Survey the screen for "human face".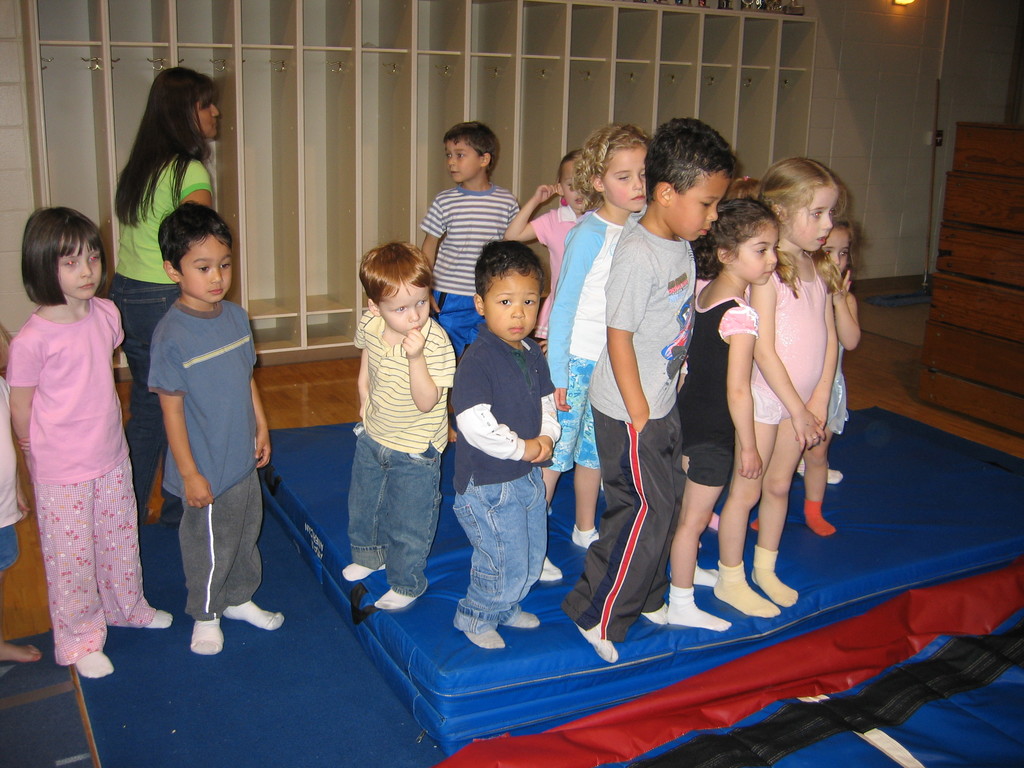
Survey found: bbox(360, 237, 431, 338).
